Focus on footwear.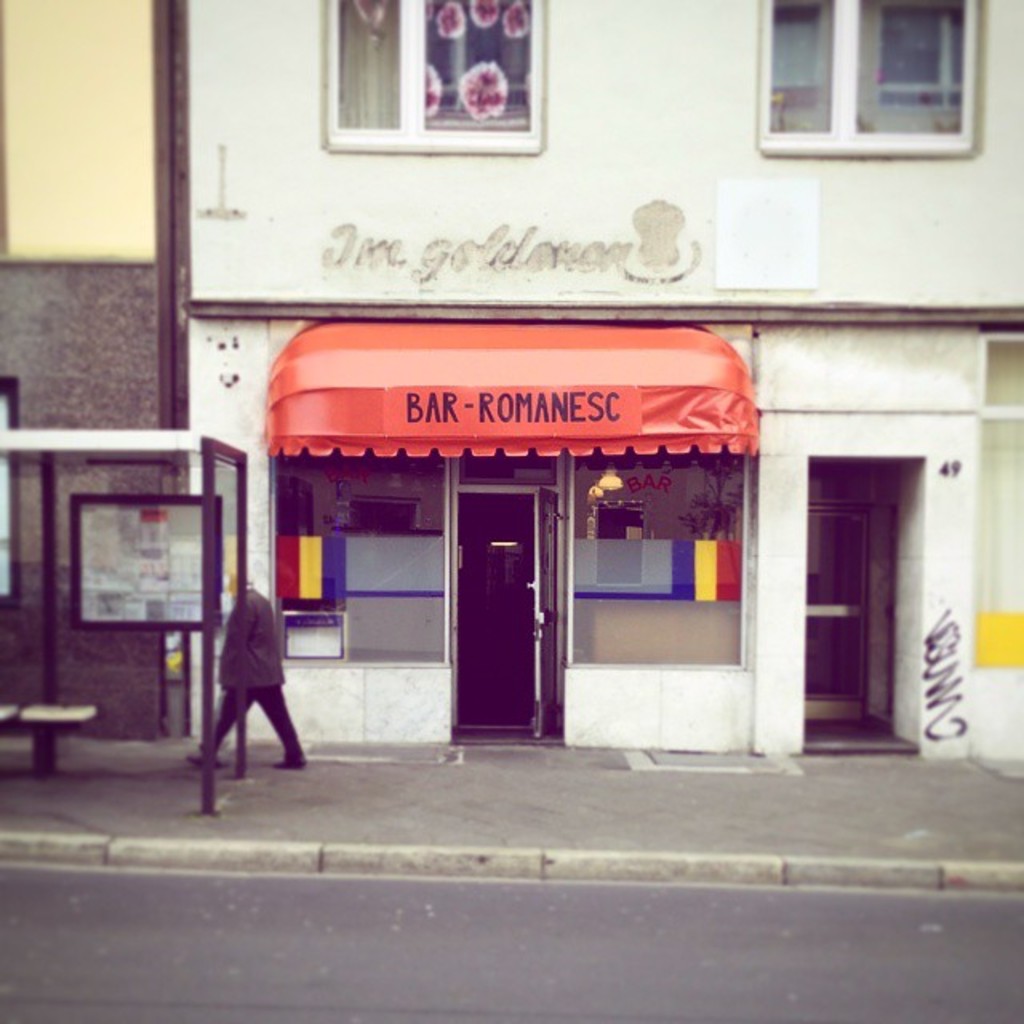
Focused at left=270, top=758, right=304, bottom=771.
